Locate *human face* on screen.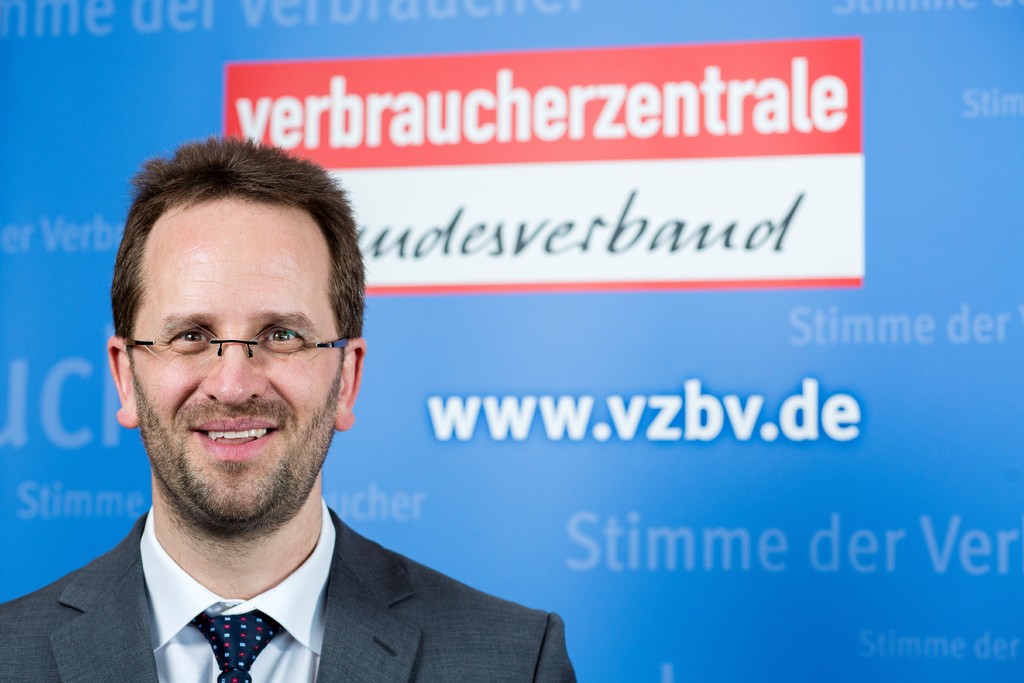
On screen at bbox=(128, 247, 340, 525).
